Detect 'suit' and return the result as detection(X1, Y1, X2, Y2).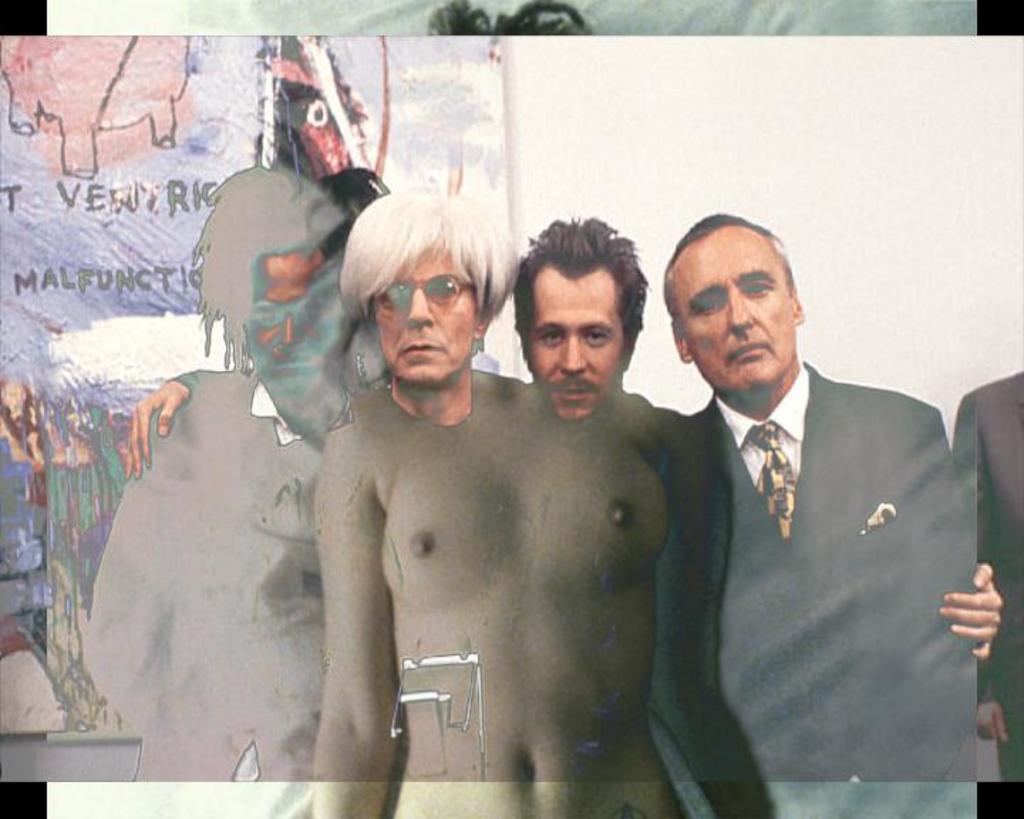
detection(634, 260, 1008, 802).
